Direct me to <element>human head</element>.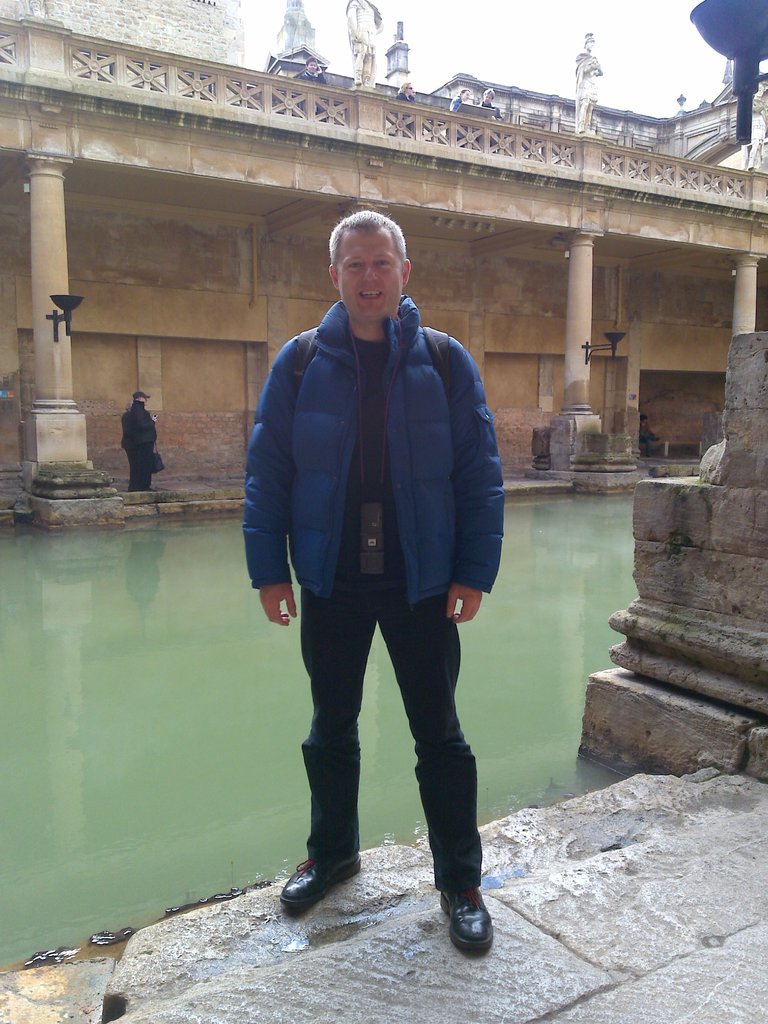
Direction: [305, 56, 317, 72].
